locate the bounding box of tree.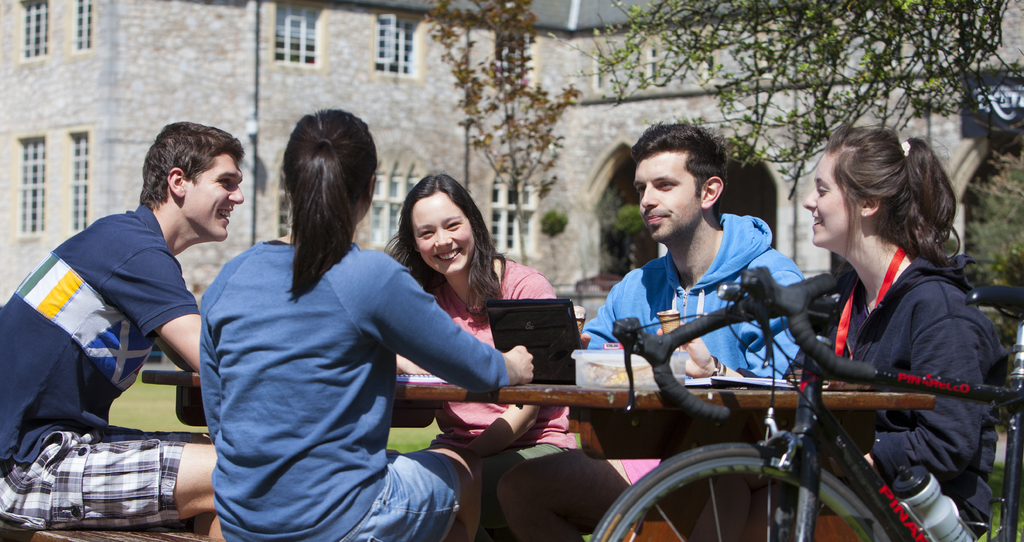
Bounding box: l=614, t=205, r=645, b=277.
